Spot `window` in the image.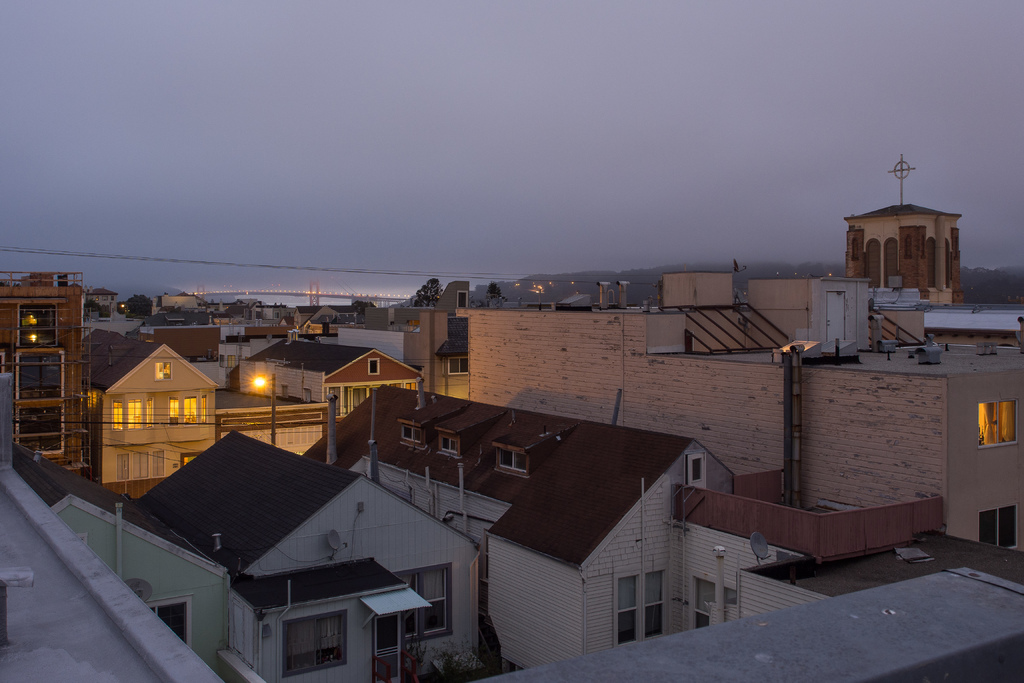
`window` found at pyautogui.locateOnScreen(139, 598, 191, 655).
